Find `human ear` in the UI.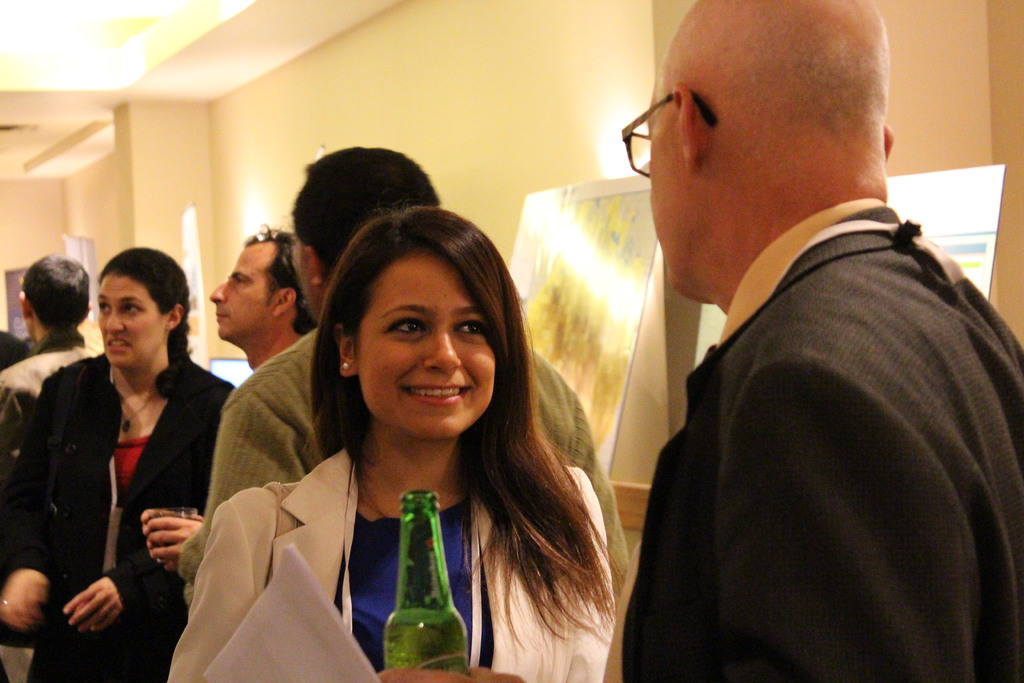
UI element at box(302, 244, 324, 288).
